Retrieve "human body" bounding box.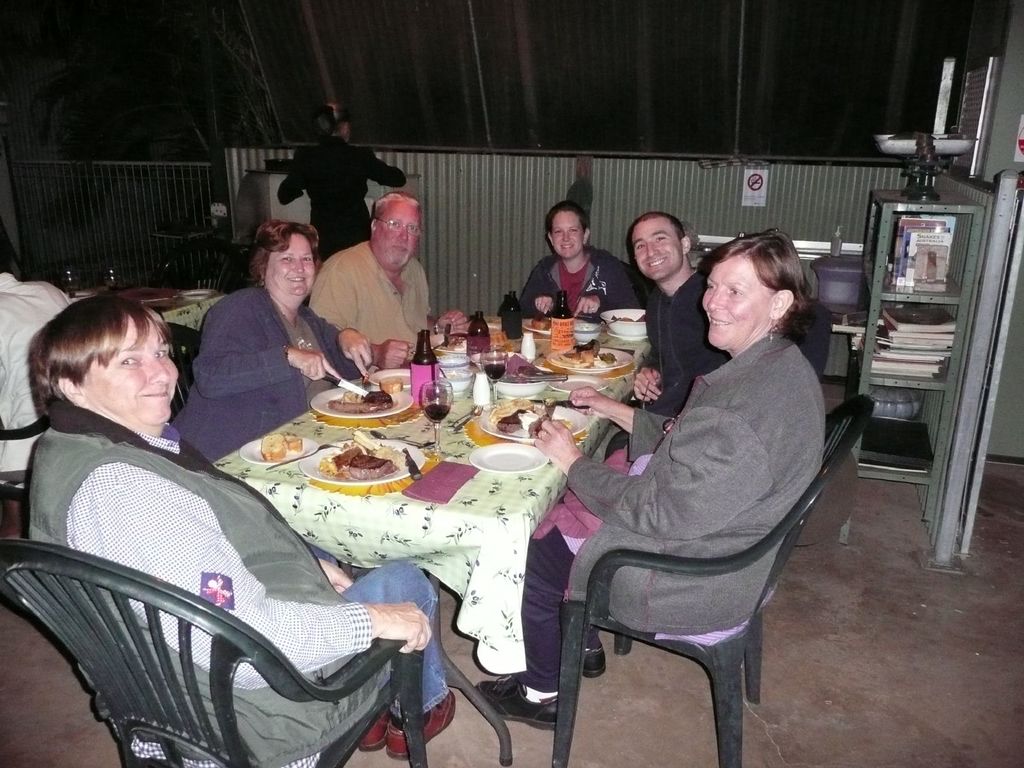
Bounding box: Rect(522, 199, 634, 319).
